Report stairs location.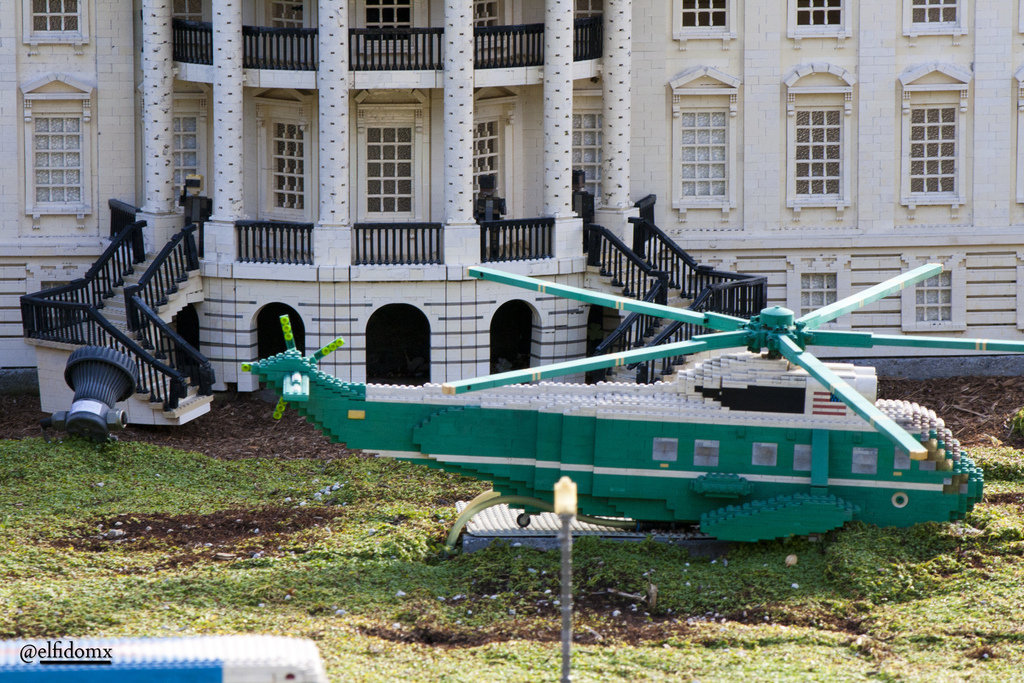
Report: 33, 244, 218, 425.
